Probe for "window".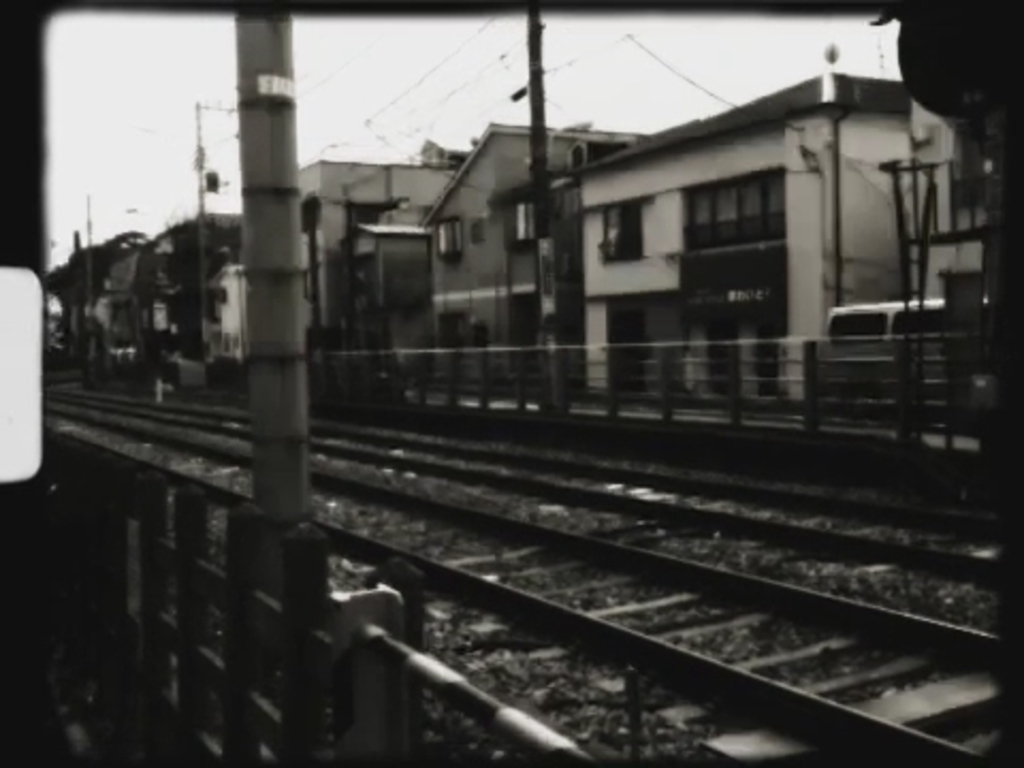
Probe result: 508:198:538:250.
